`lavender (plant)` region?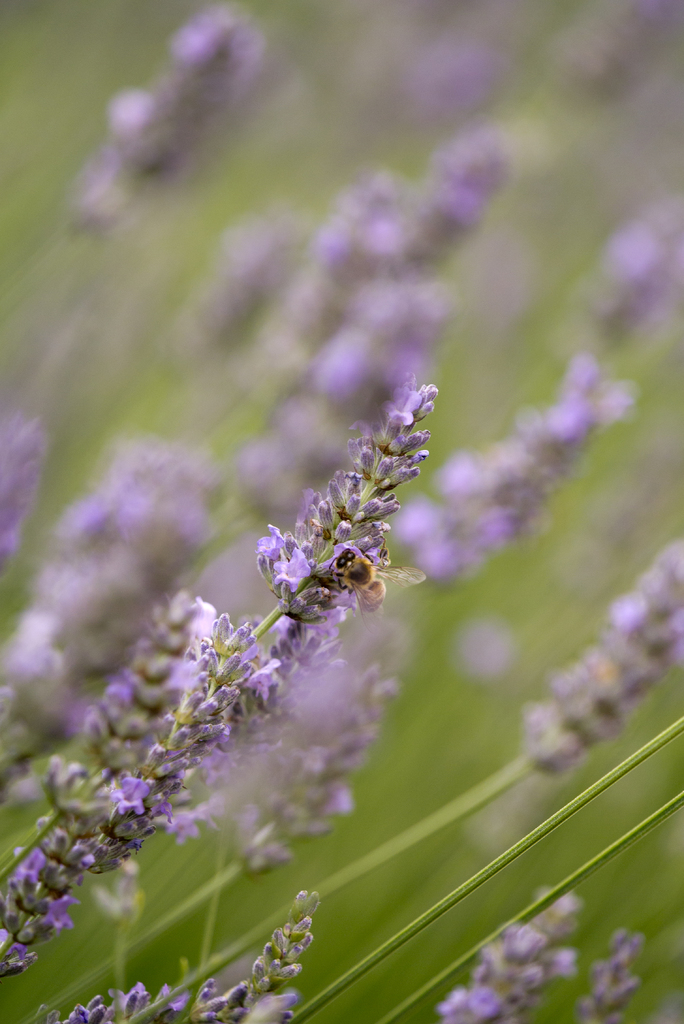
x1=189, y1=979, x2=254, y2=1023
